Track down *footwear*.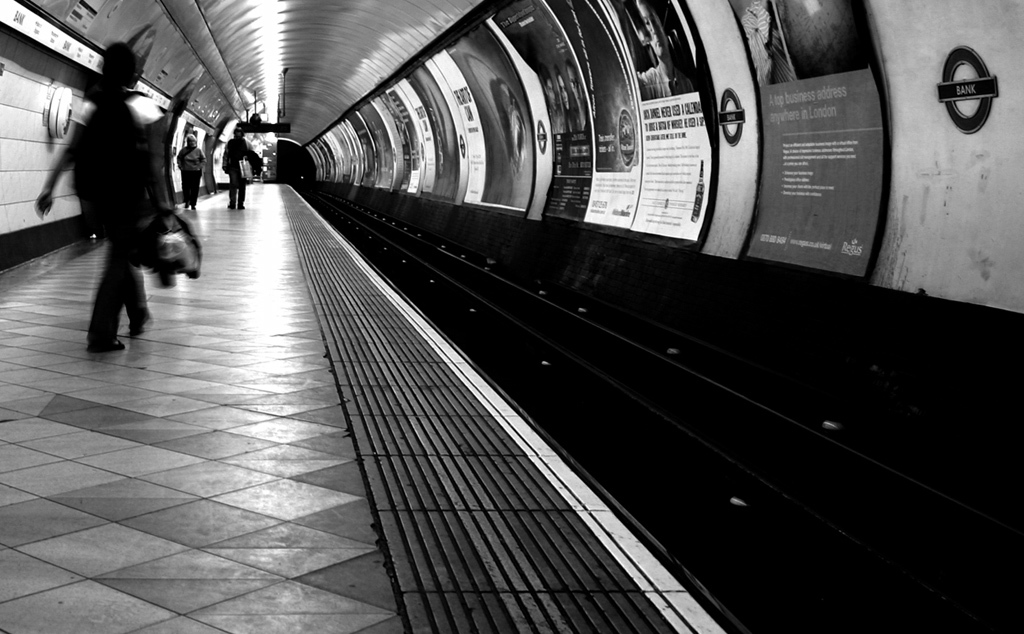
Tracked to l=228, t=203, r=232, b=209.
